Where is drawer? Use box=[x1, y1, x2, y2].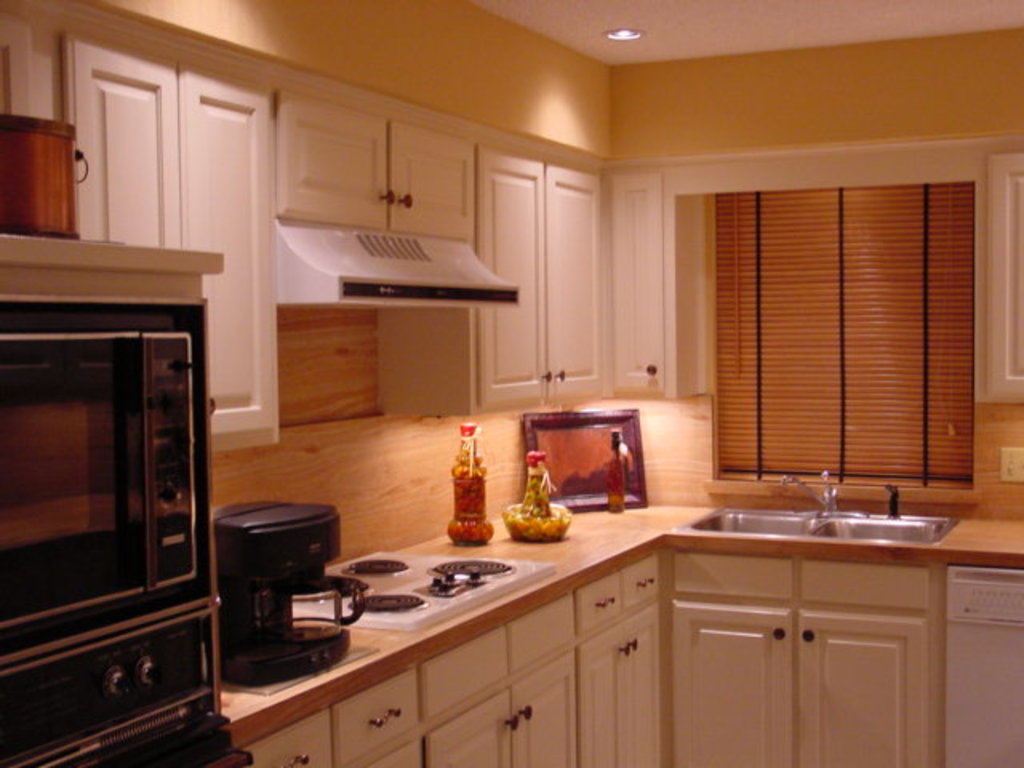
box=[576, 565, 621, 635].
